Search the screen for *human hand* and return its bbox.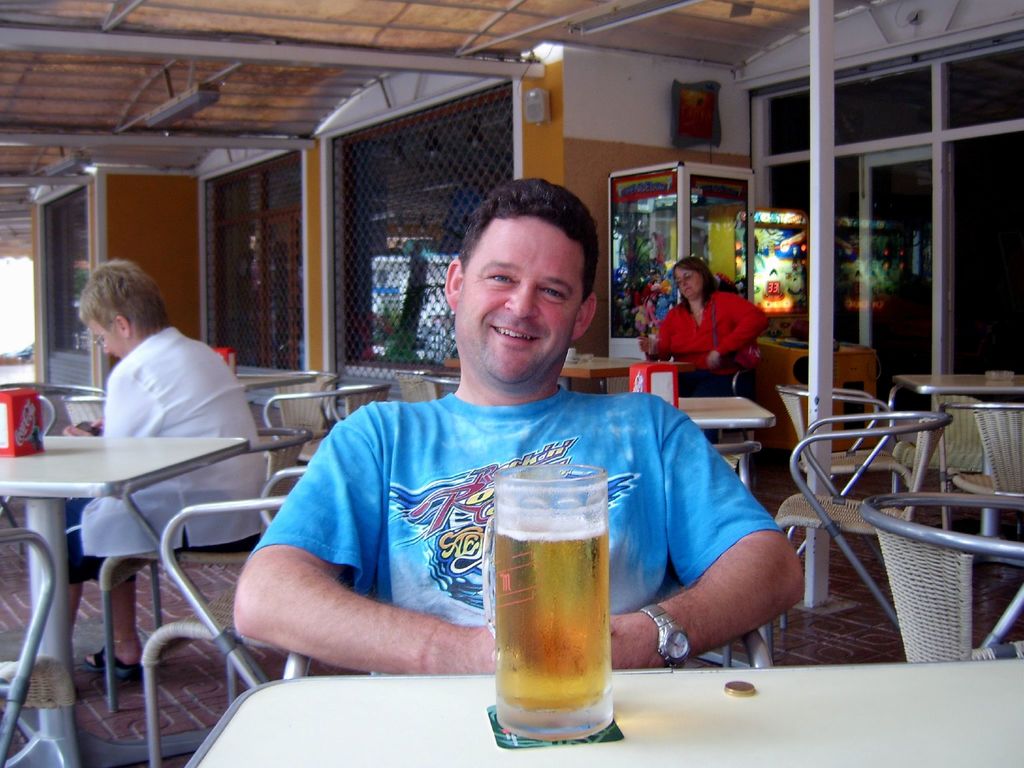
Found: (62, 419, 97, 436).
